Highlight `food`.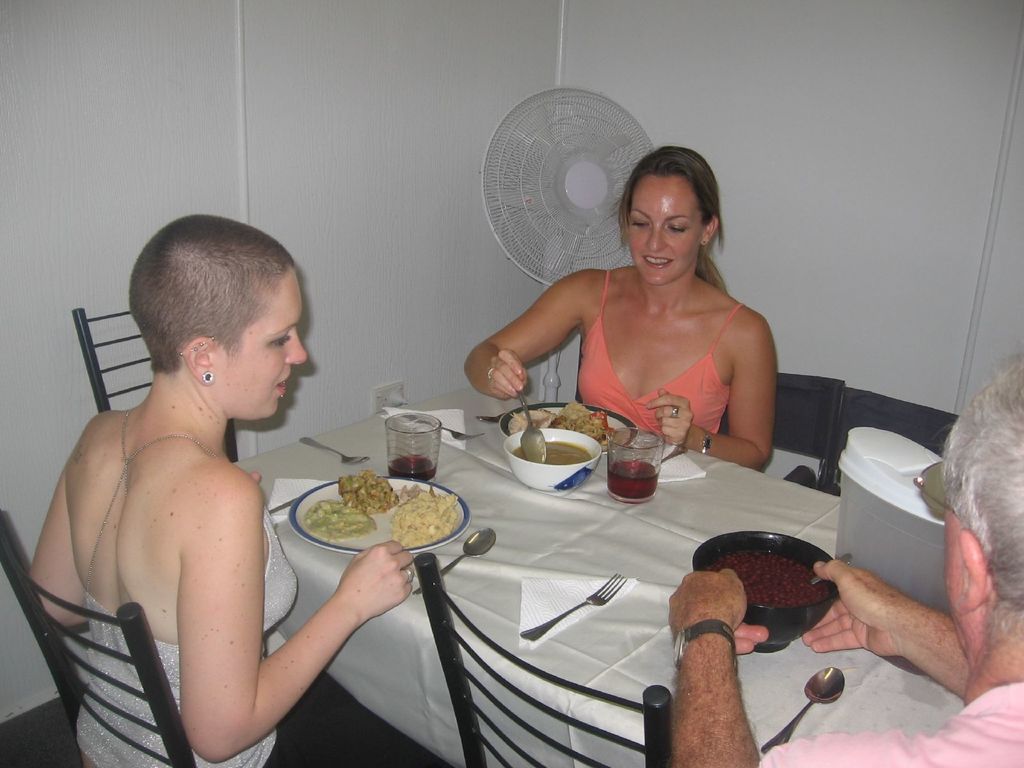
Highlighted region: <region>552, 397, 627, 451</region>.
